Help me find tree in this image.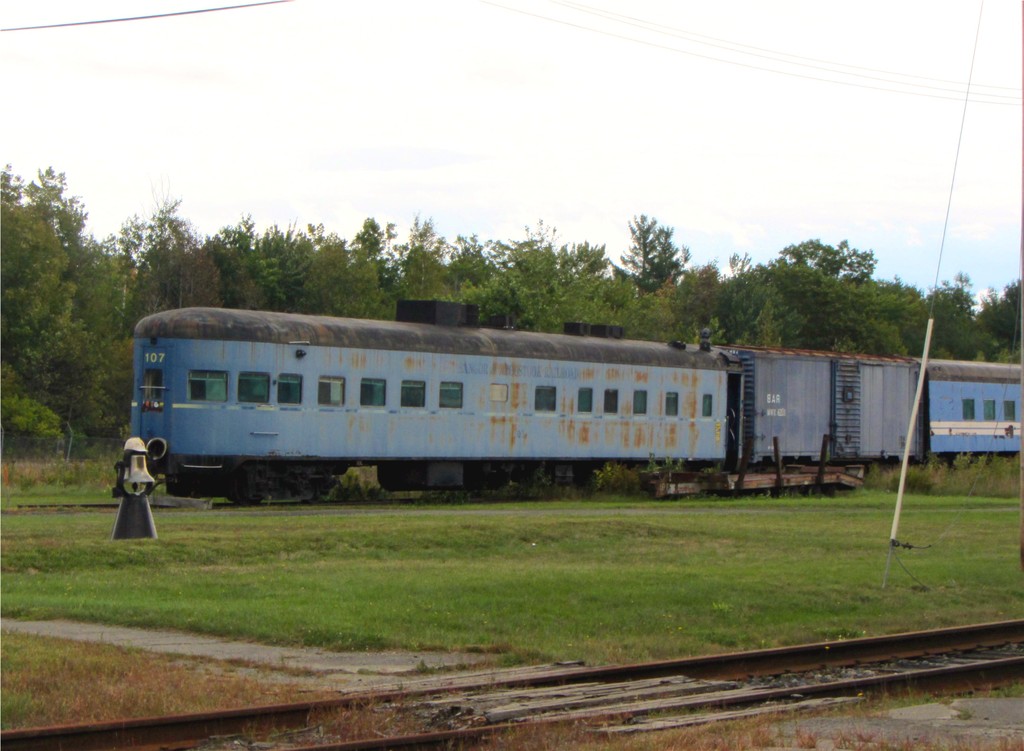
Found it: 564,242,625,329.
